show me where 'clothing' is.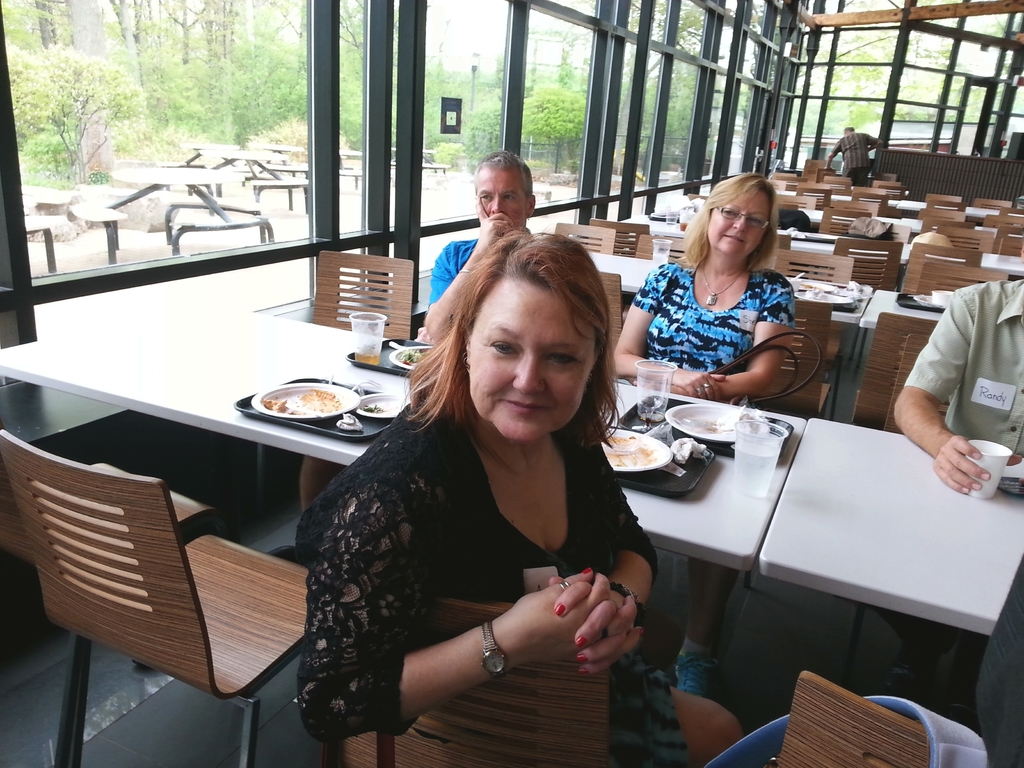
'clothing' is at {"left": 858, "top": 274, "right": 1023, "bottom": 699}.
